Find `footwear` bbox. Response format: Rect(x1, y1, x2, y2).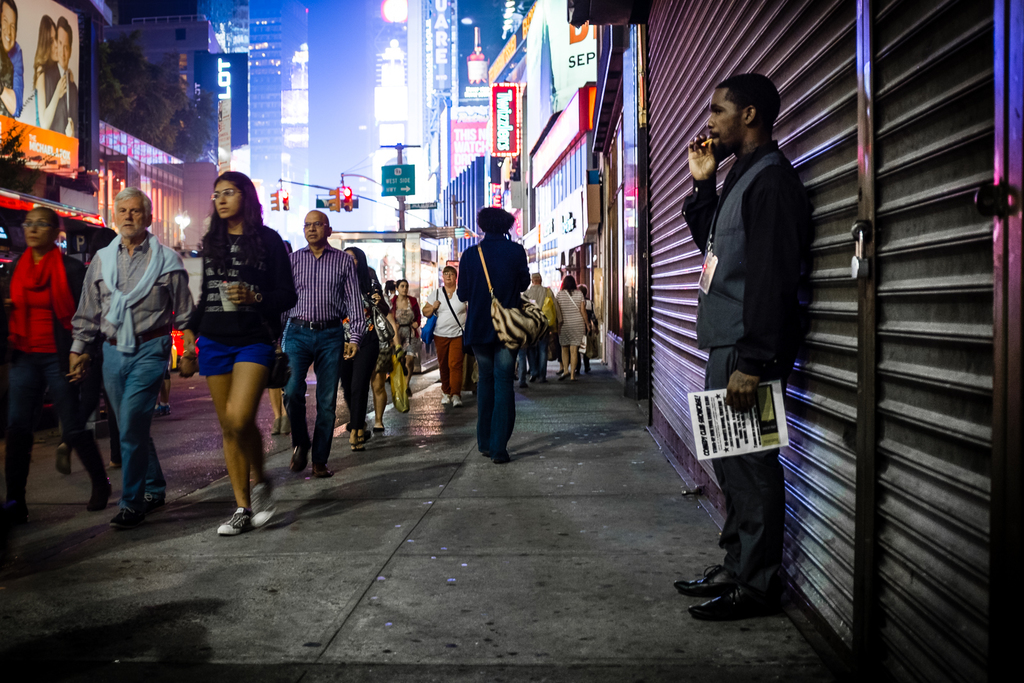
Rect(141, 491, 161, 510).
